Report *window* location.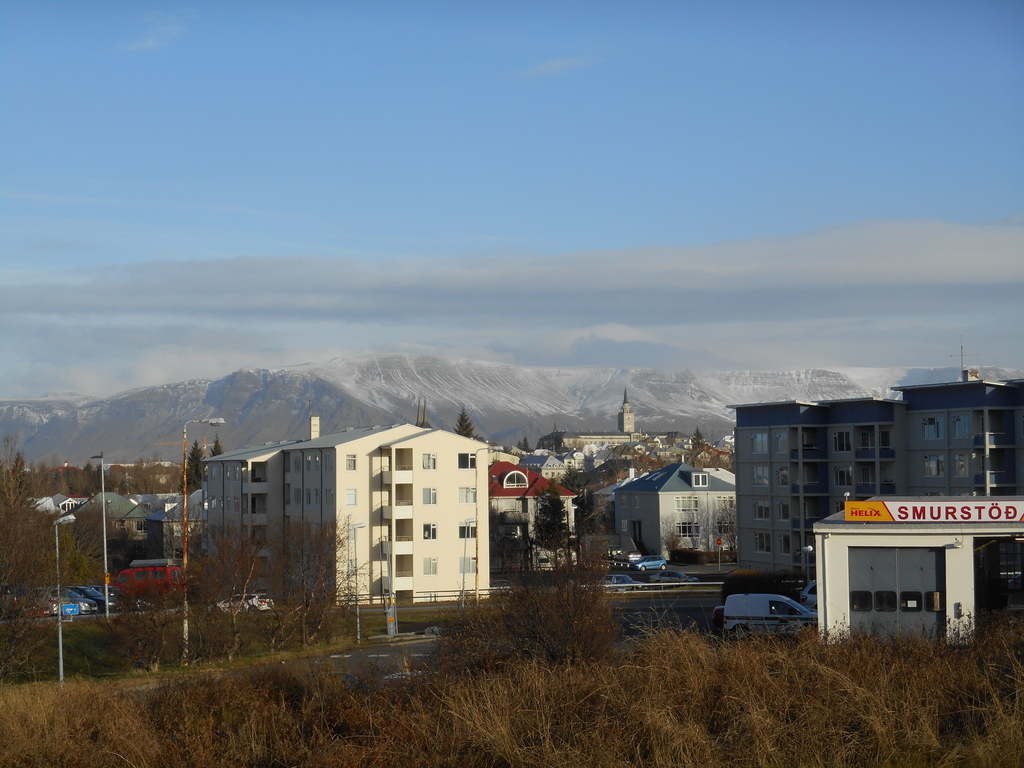
Report: detection(343, 452, 357, 471).
